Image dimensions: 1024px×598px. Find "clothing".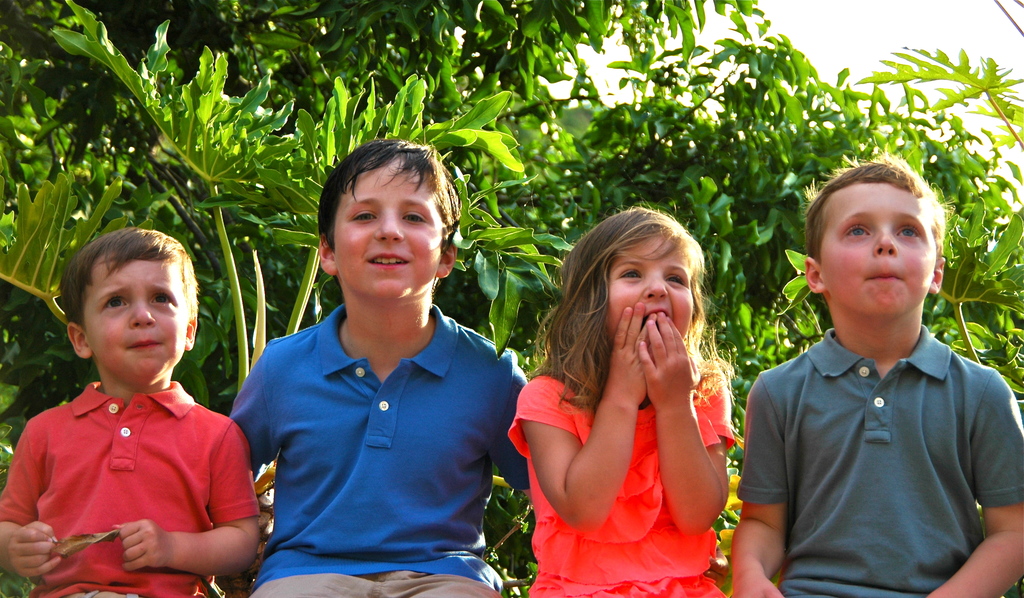
{"x1": 227, "y1": 302, "x2": 532, "y2": 597}.
